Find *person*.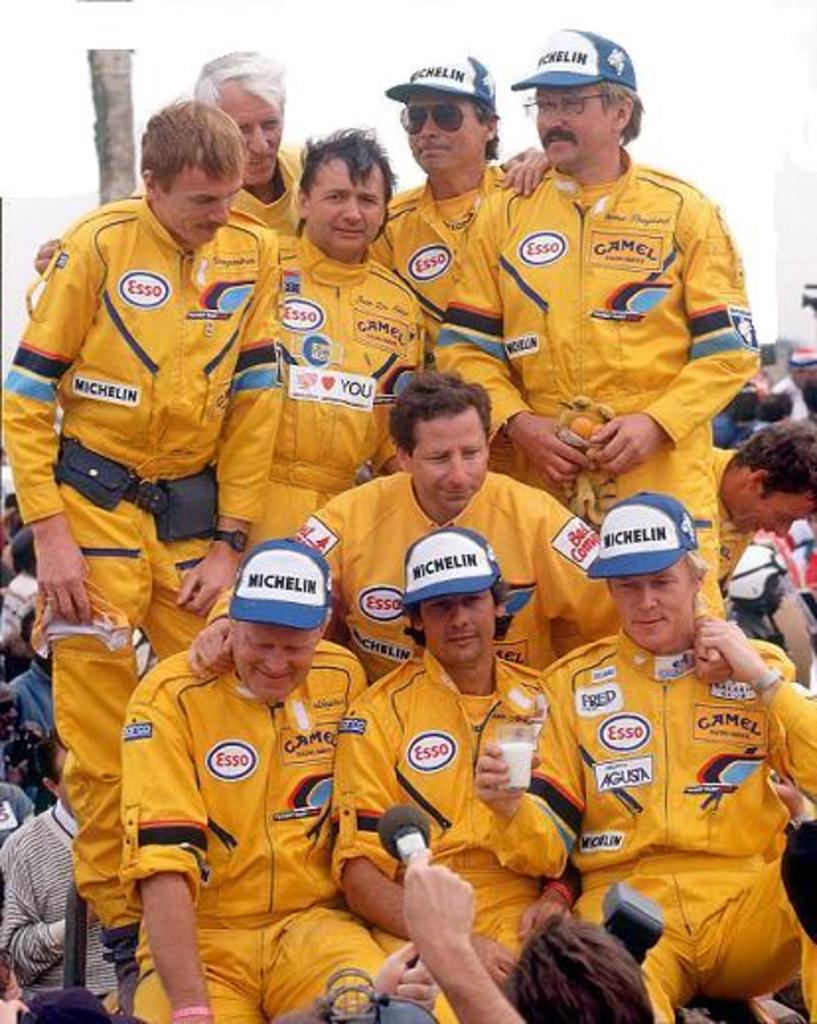
{"x1": 693, "y1": 430, "x2": 815, "y2": 631}.
